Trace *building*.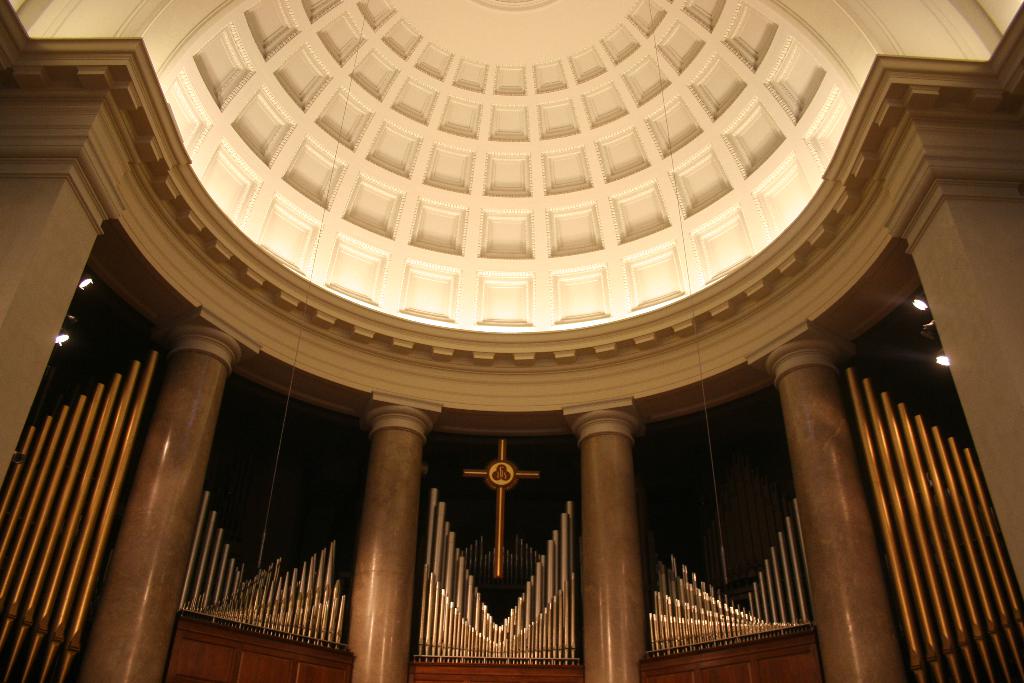
Traced to x1=0, y1=0, x2=1020, y2=682.
